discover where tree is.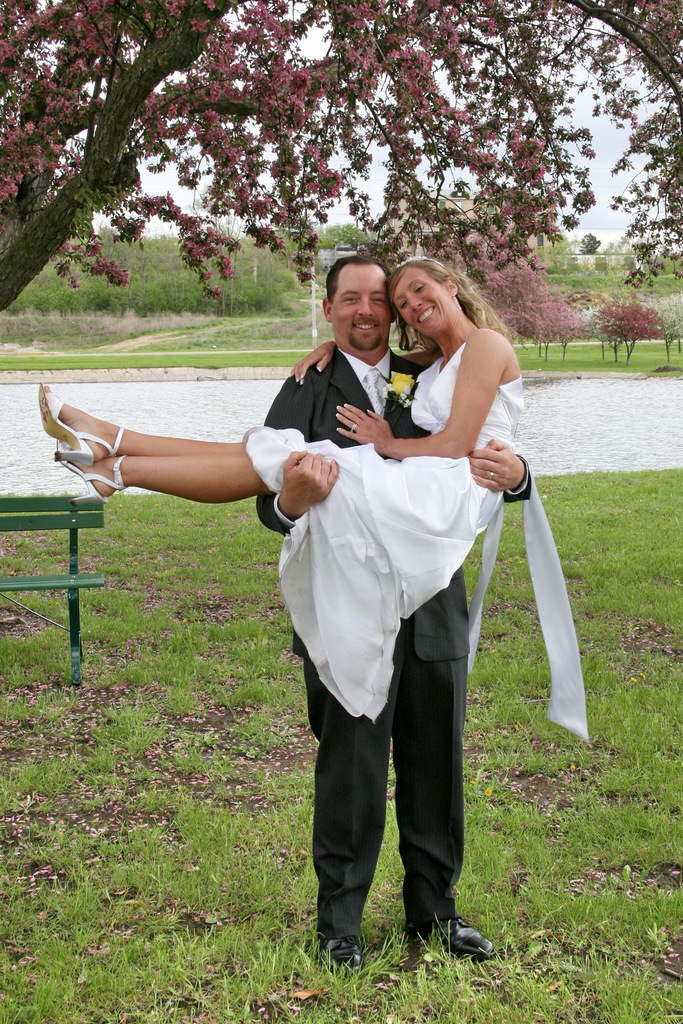
Discovered at pyautogui.locateOnScreen(601, 224, 648, 255).
